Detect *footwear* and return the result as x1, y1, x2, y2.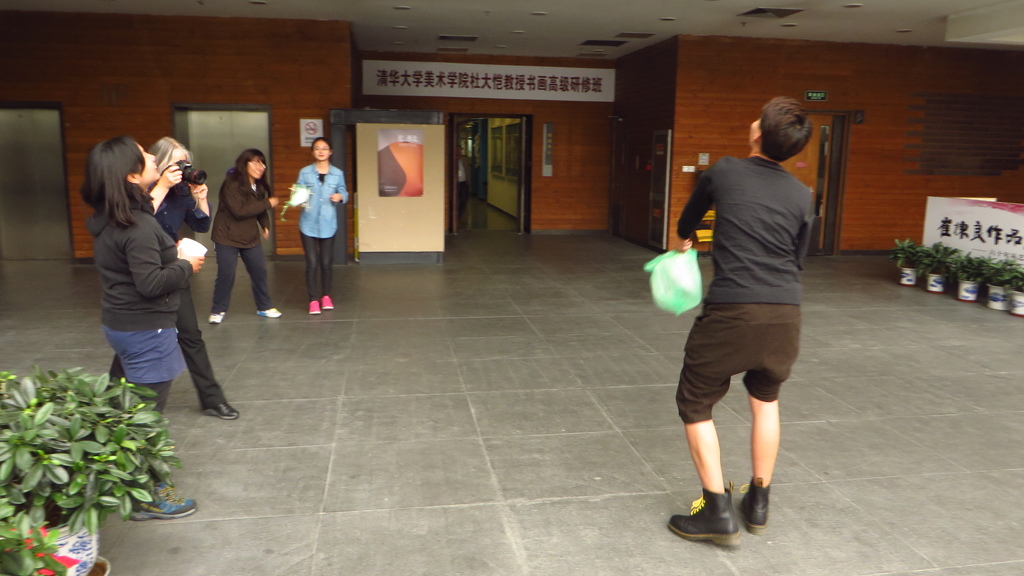
210, 312, 225, 326.
